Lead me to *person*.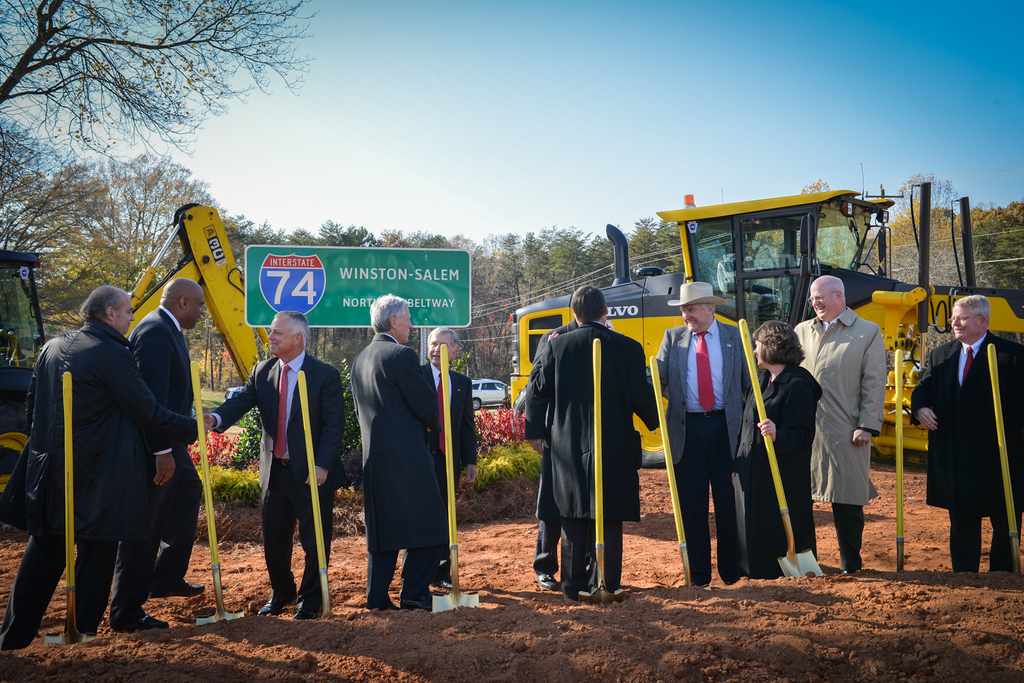
Lead to box(789, 266, 890, 576).
